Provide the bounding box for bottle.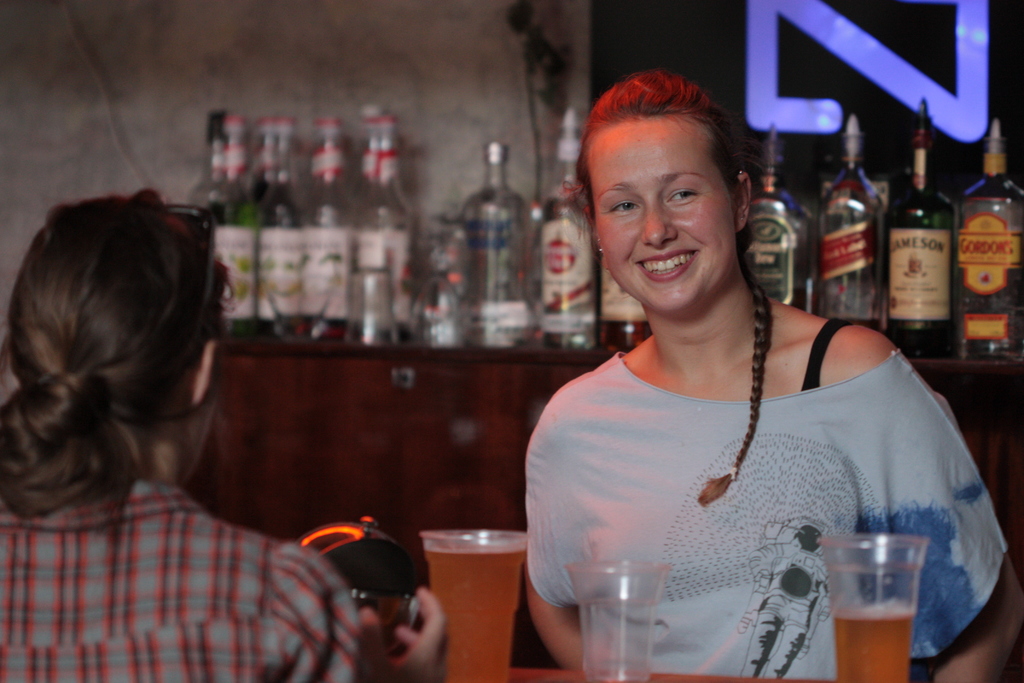
{"left": 195, "top": 111, "right": 227, "bottom": 214}.
